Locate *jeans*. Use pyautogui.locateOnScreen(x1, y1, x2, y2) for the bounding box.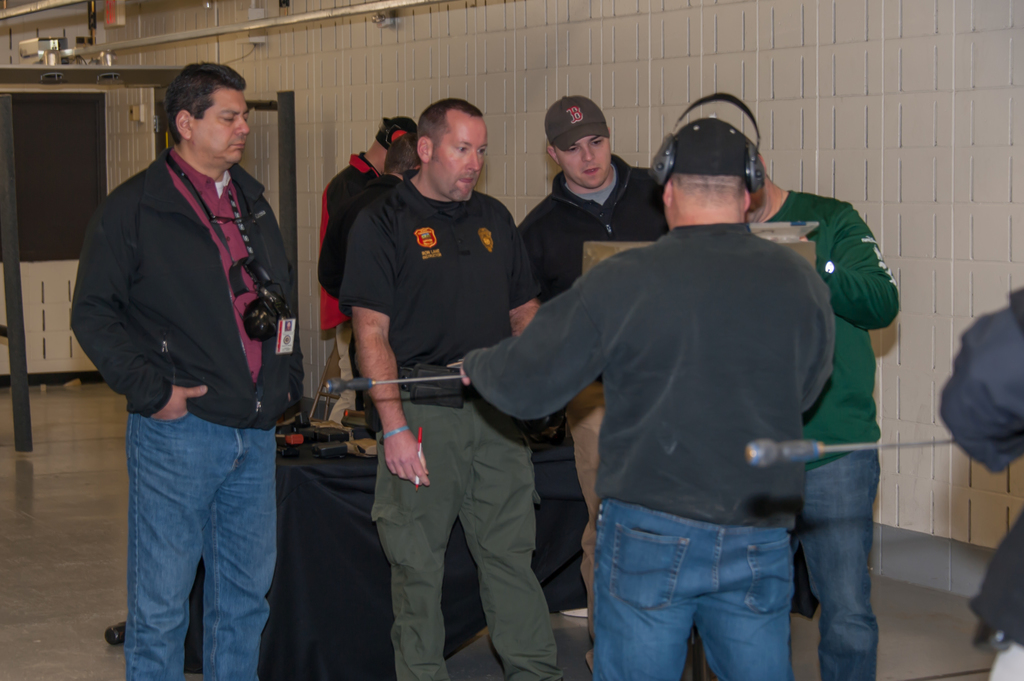
pyautogui.locateOnScreen(124, 412, 278, 680).
